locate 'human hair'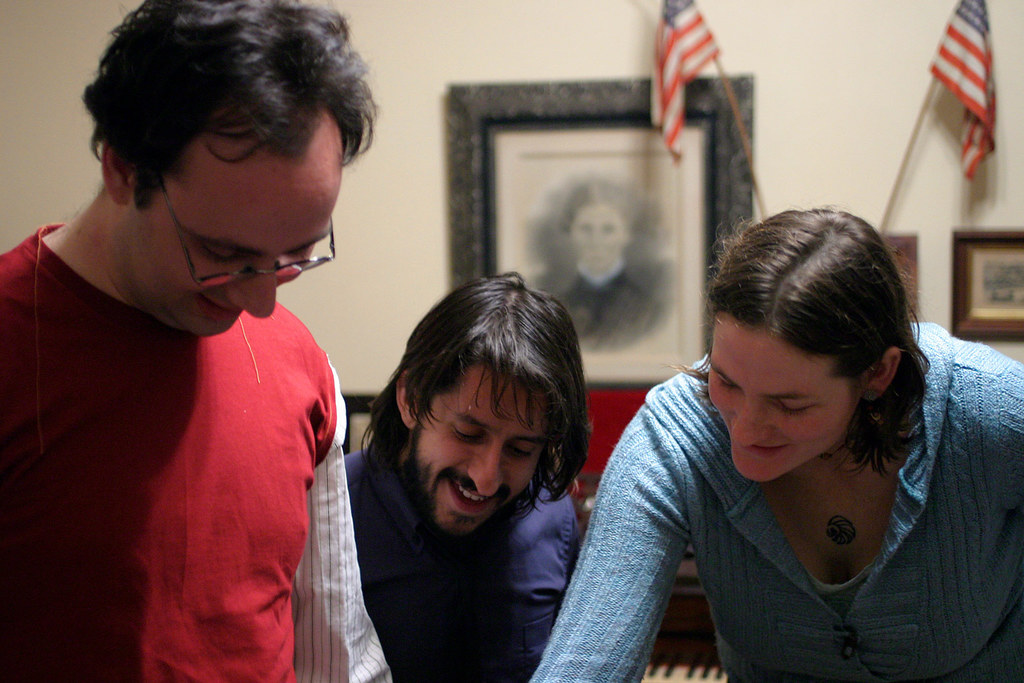
[x1=561, y1=176, x2=637, y2=232]
